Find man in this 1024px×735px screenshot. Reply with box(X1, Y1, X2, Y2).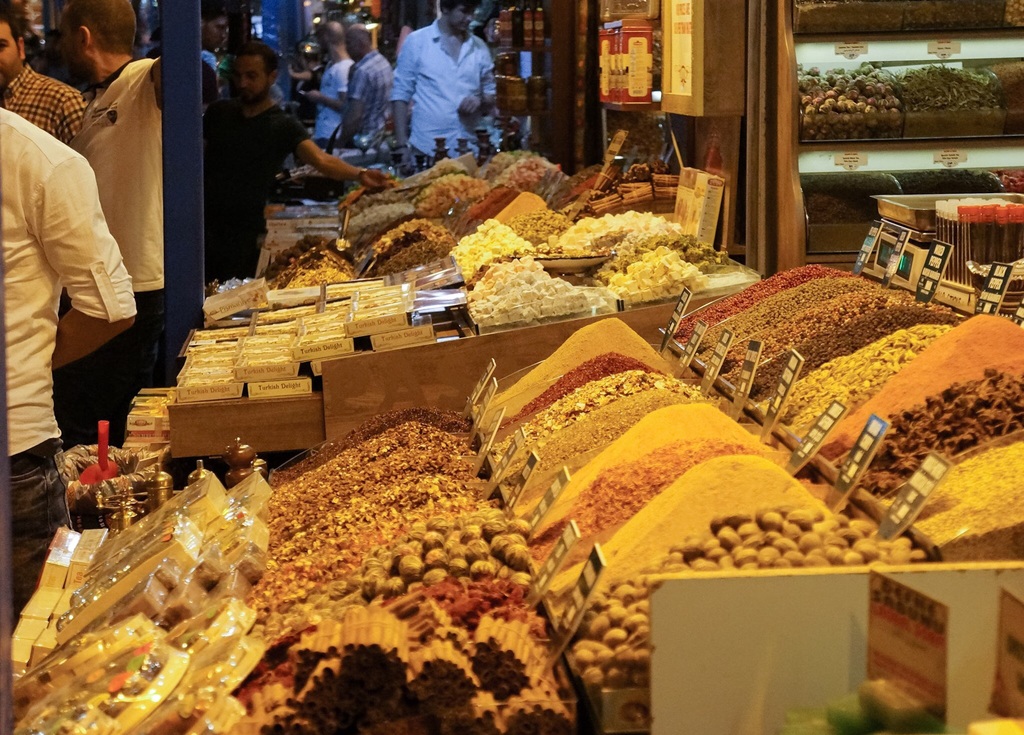
box(58, 0, 166, 320).
